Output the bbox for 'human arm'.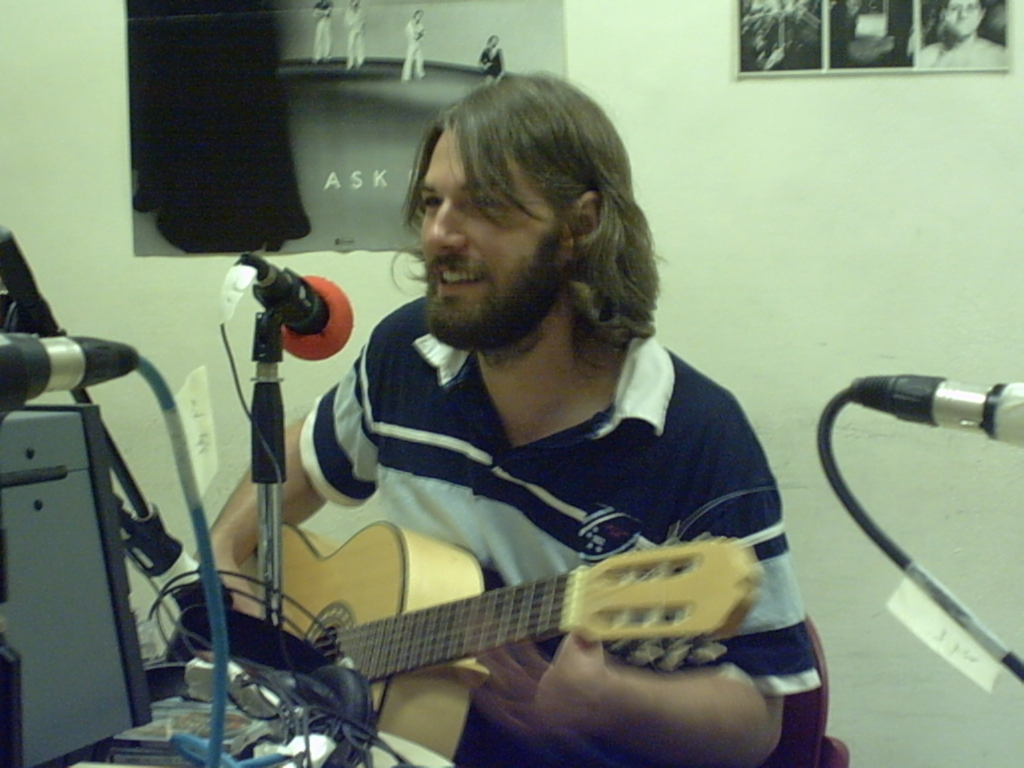
Rect(463, 383, 833, 767).
